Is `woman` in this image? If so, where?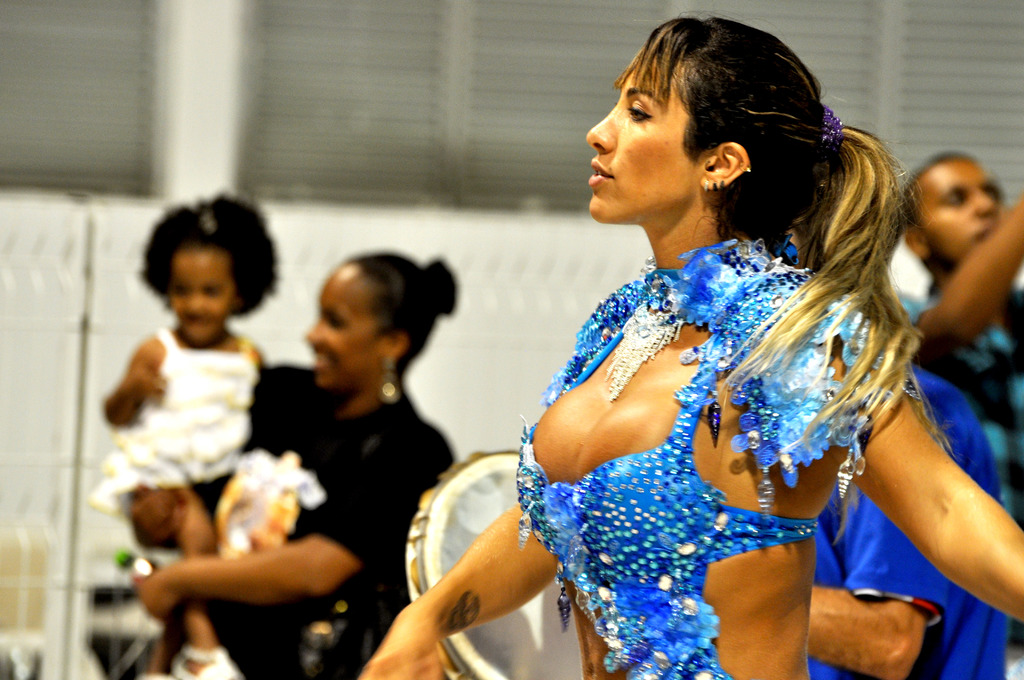
Yes, at Rect(135, 248, 455, 679).
